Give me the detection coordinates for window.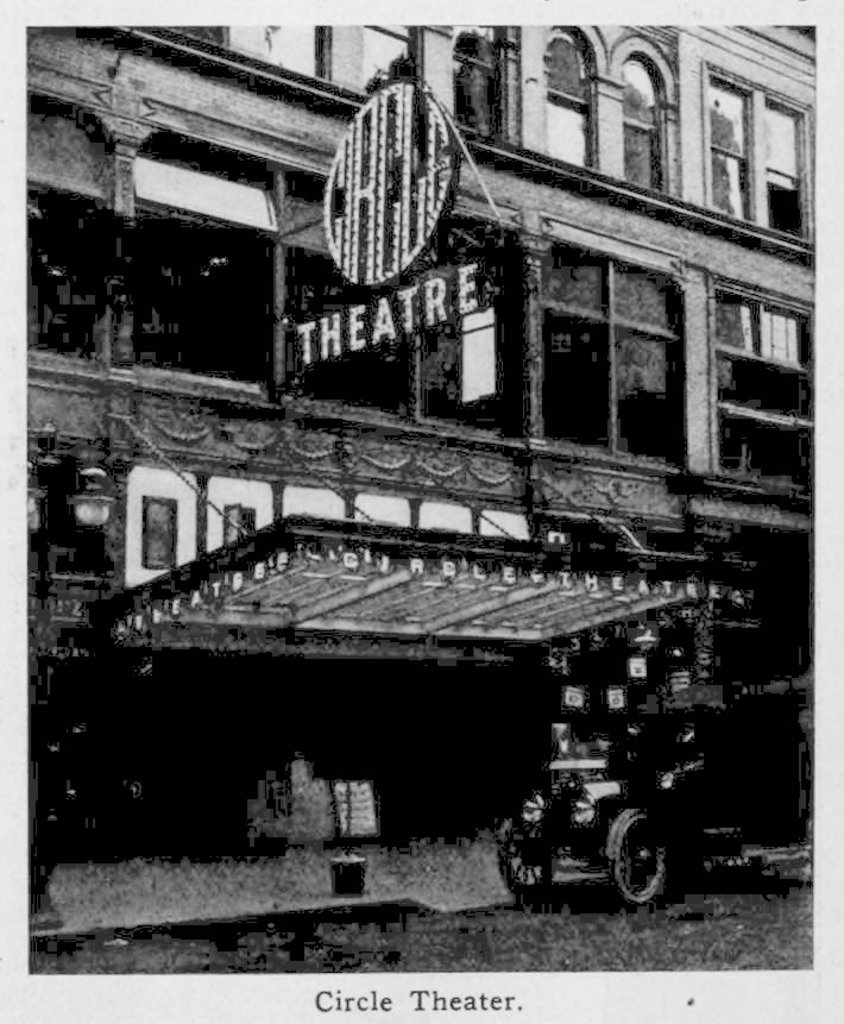
(x1=718, y1=294, x2=818, y2=497).
